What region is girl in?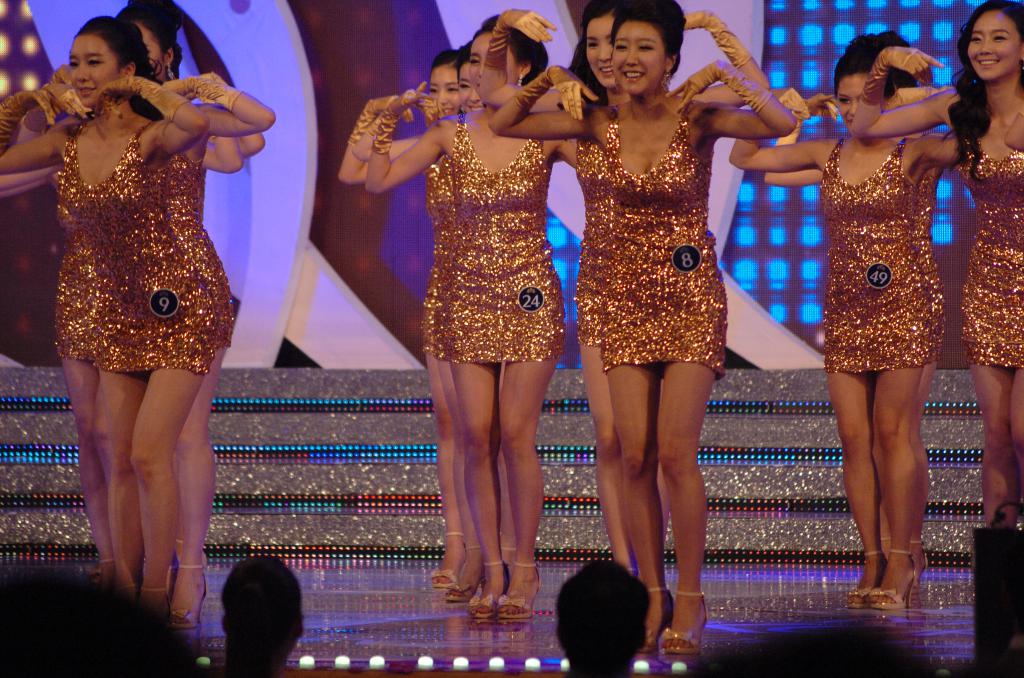
(193,128,249,182).
